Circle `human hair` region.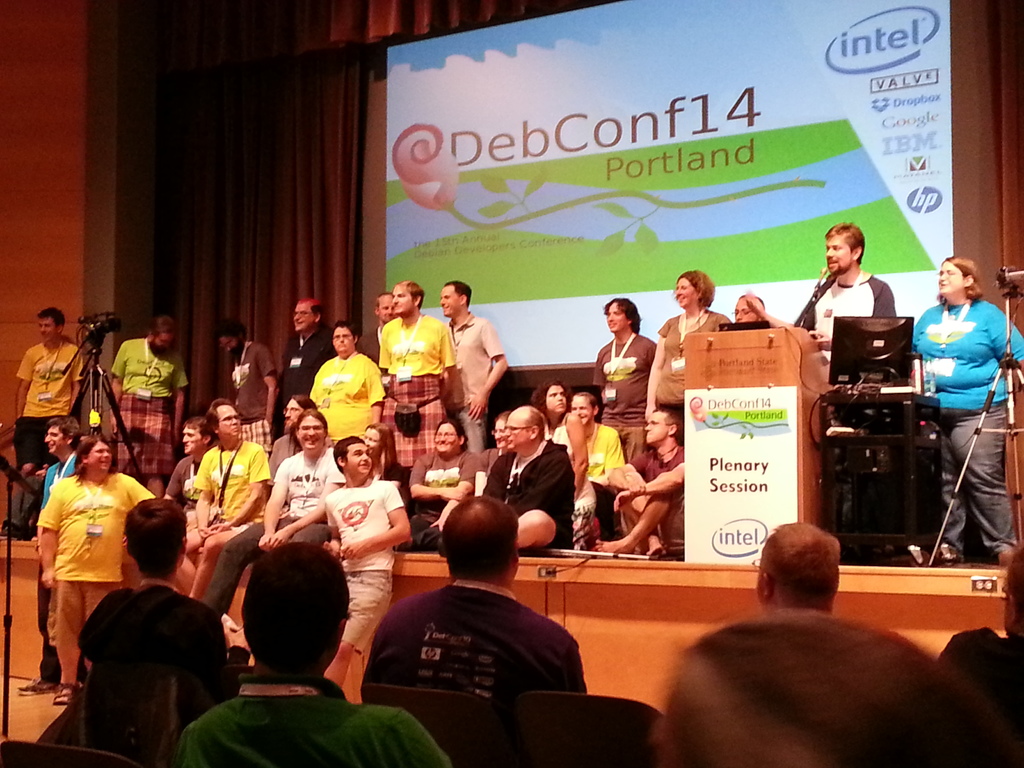
Region: 181:415:214:443.
